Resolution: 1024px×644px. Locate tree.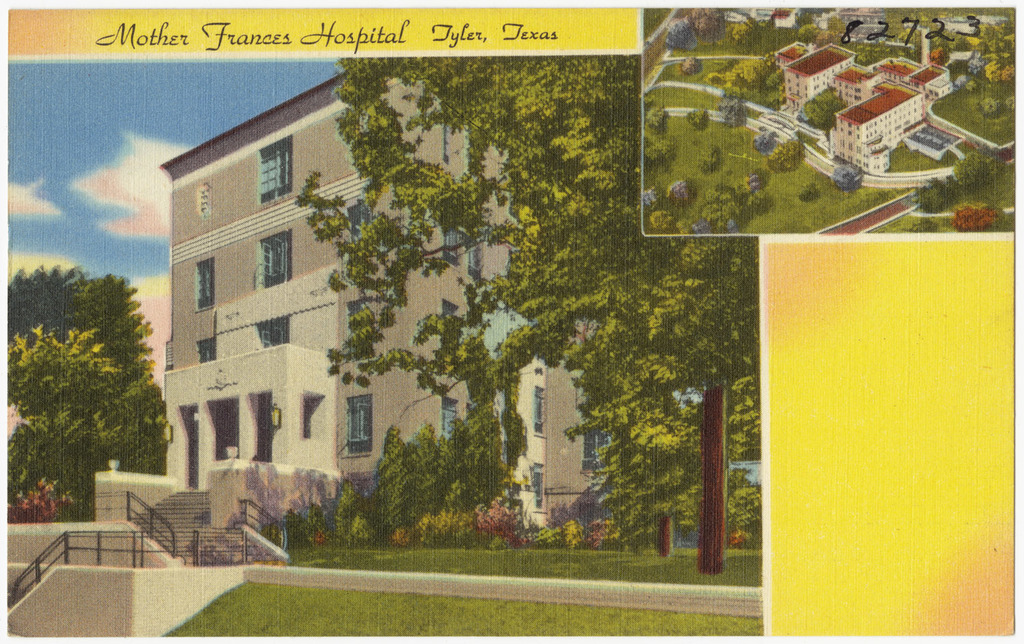
detection(717, 98, 749, 132).
